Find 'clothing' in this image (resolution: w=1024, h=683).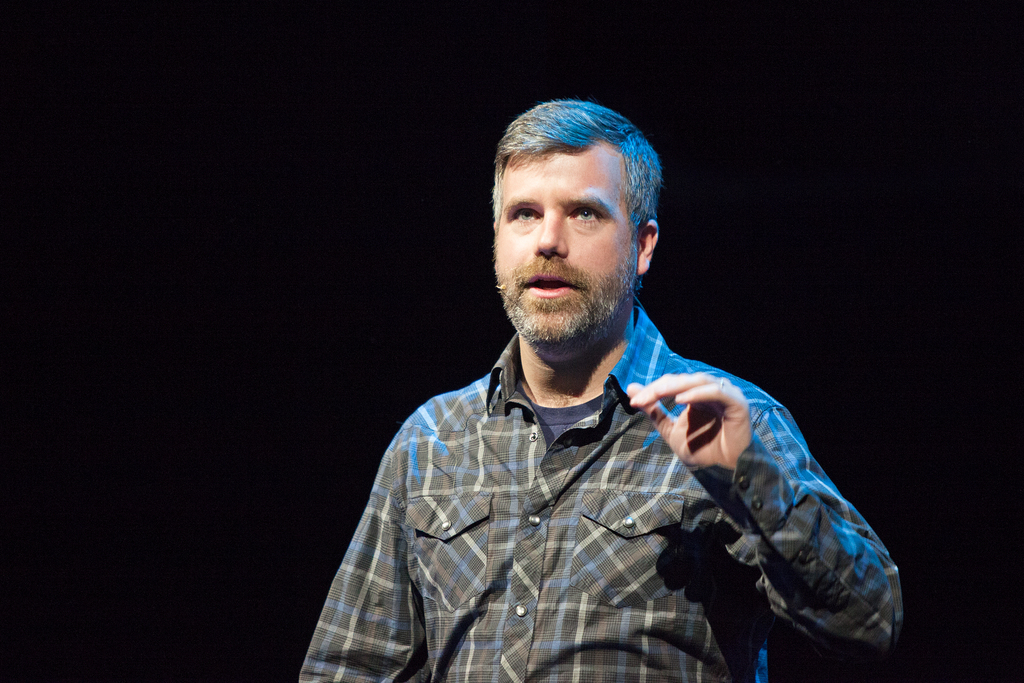
pyautogui.locateOnScreen(297, 303, 851, 682).
